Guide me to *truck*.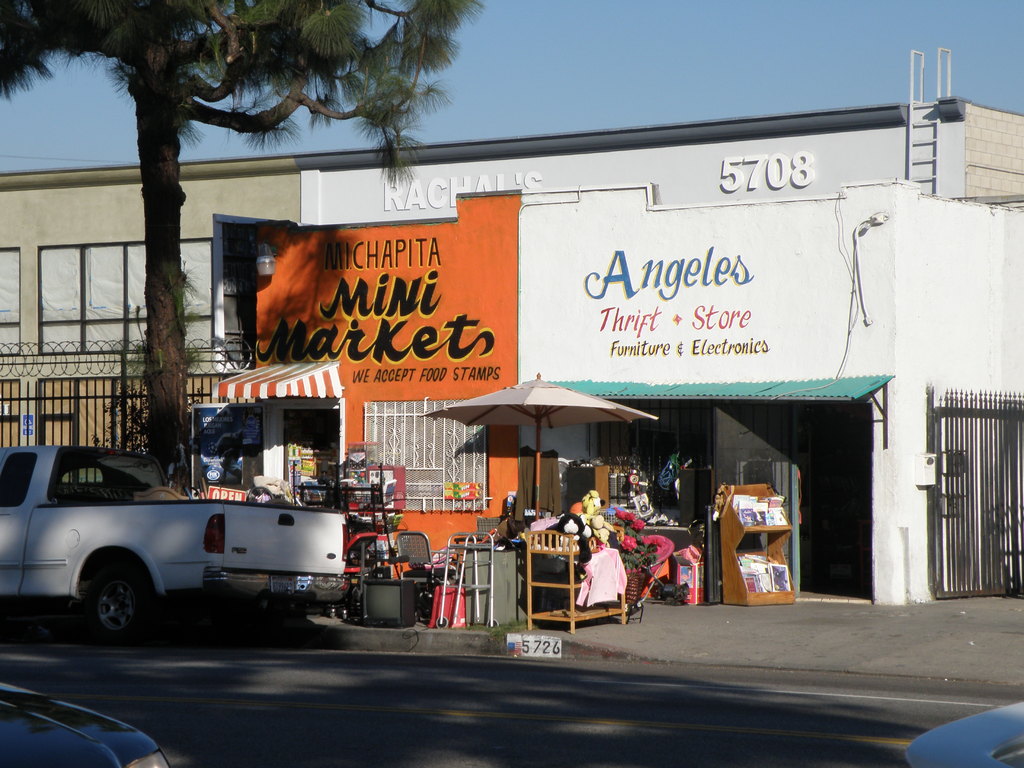
Guidance: box=[3, 465, 364, 643].
